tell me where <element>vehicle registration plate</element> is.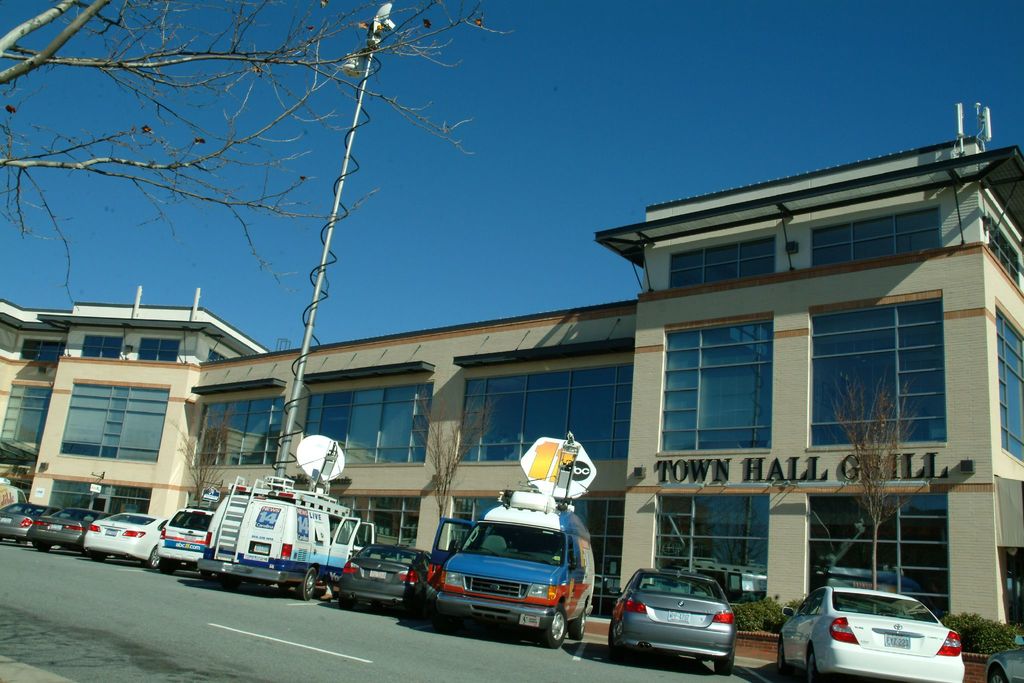
<element>vehicle registration plate</element> is at bbox(667, 611, 691, 621).
